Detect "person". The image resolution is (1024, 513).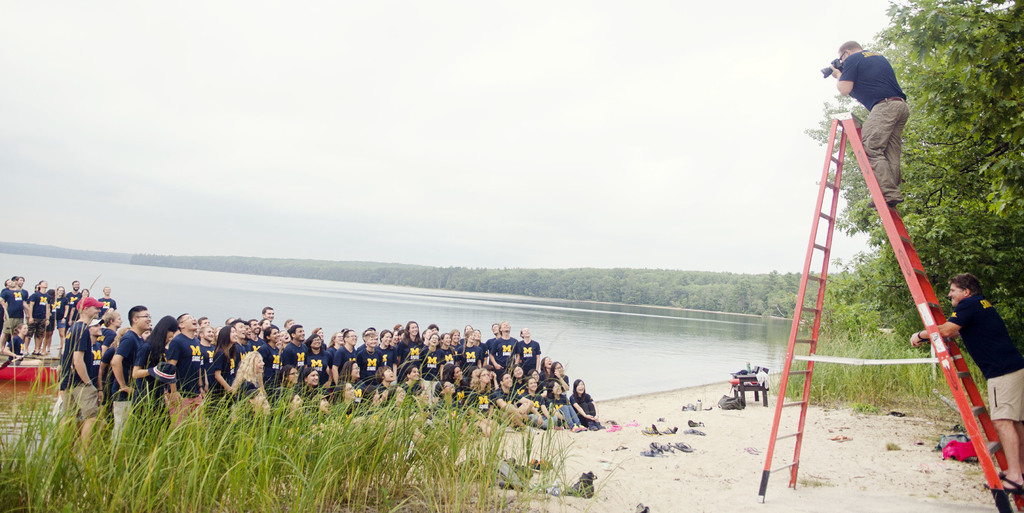
box(833, 28, 920, 202).
